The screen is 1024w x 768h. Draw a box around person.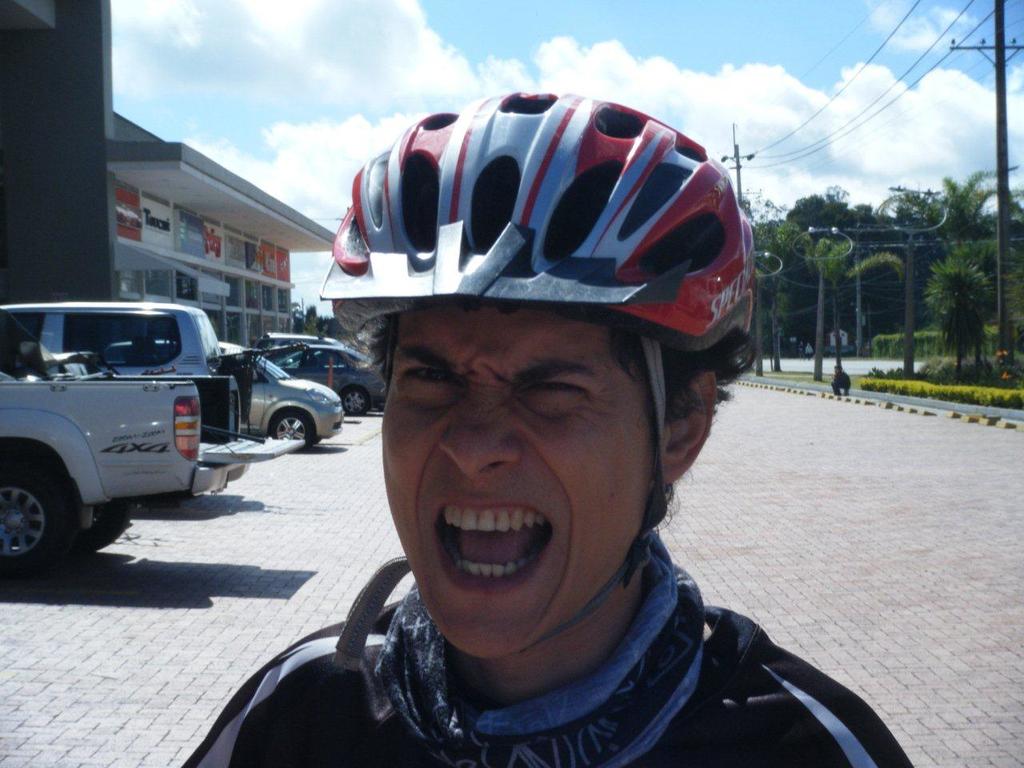
[left=257, top=58, right=813, bottom=767].
